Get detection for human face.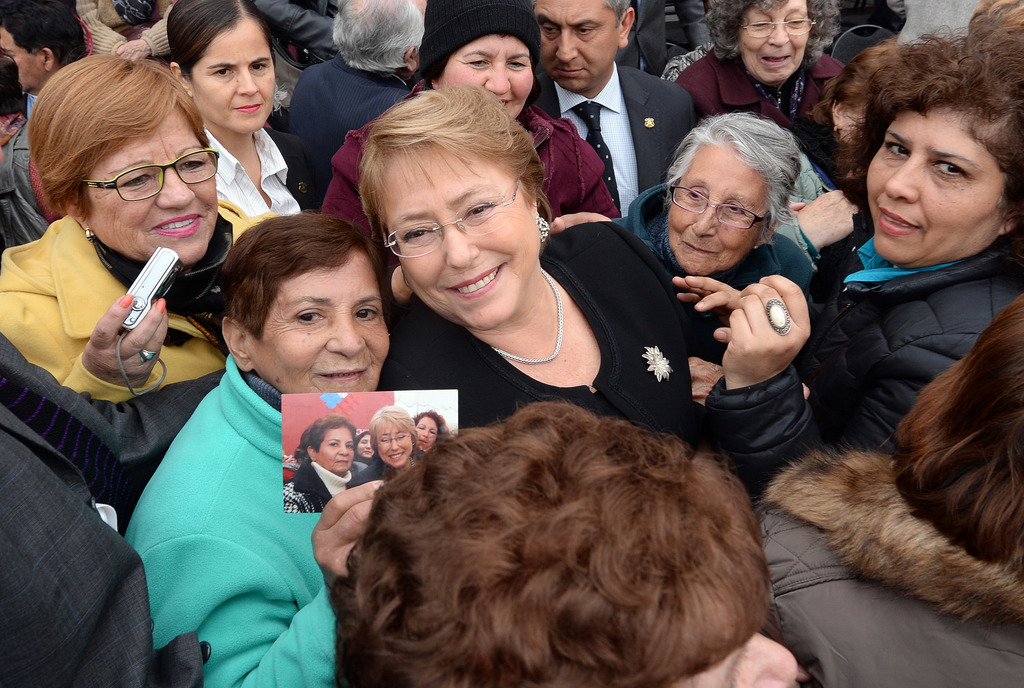
Detection: l=257, t=263, r=388, b=390.
